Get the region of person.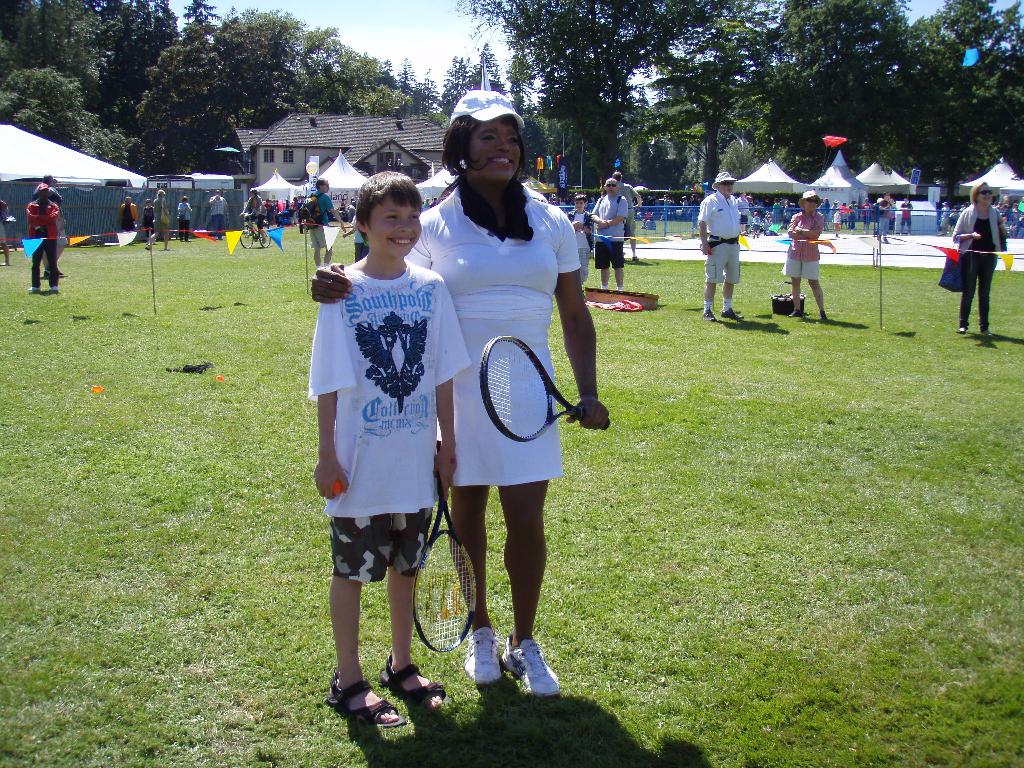
bbox(930, 193, 950, 232).
